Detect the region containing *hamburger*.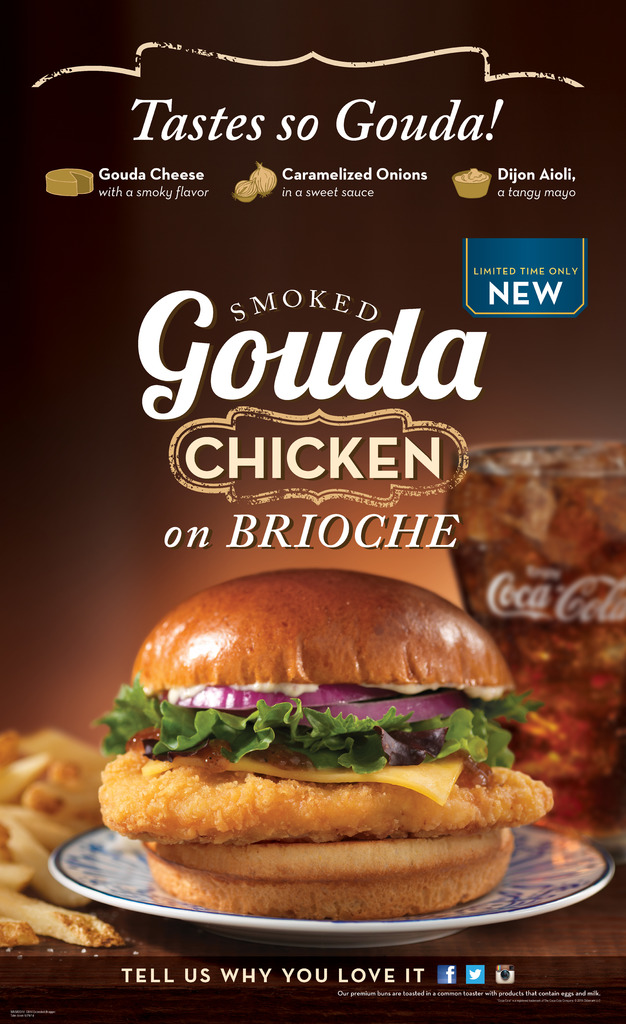
88,571,552,924.
